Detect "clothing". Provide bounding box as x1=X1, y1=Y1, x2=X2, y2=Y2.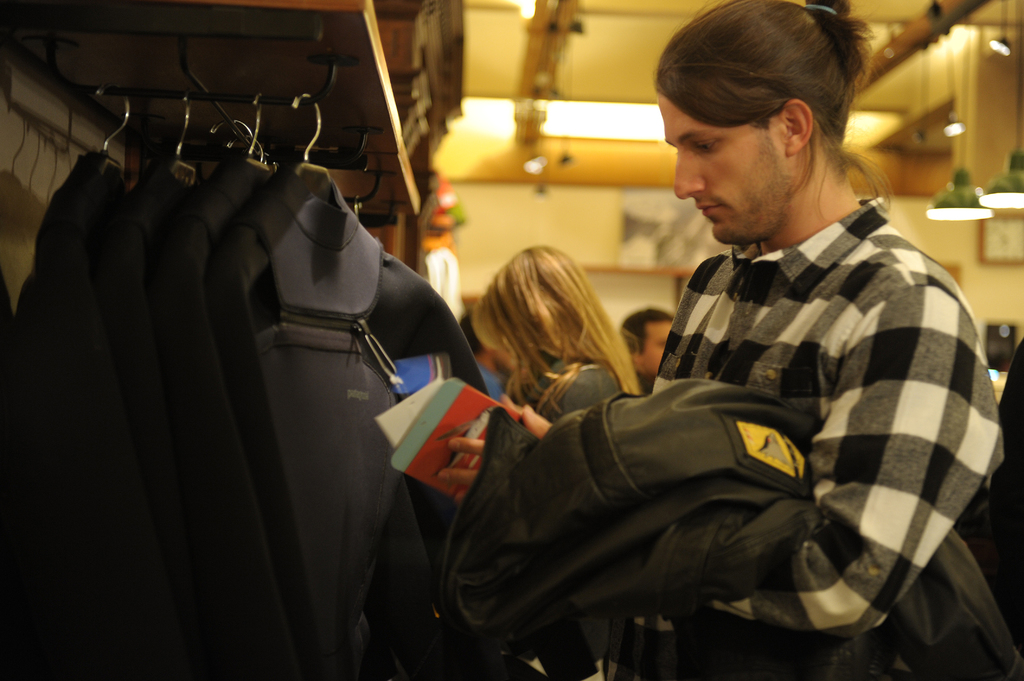
x1=476, y1=363, x2=513, y2=404.
